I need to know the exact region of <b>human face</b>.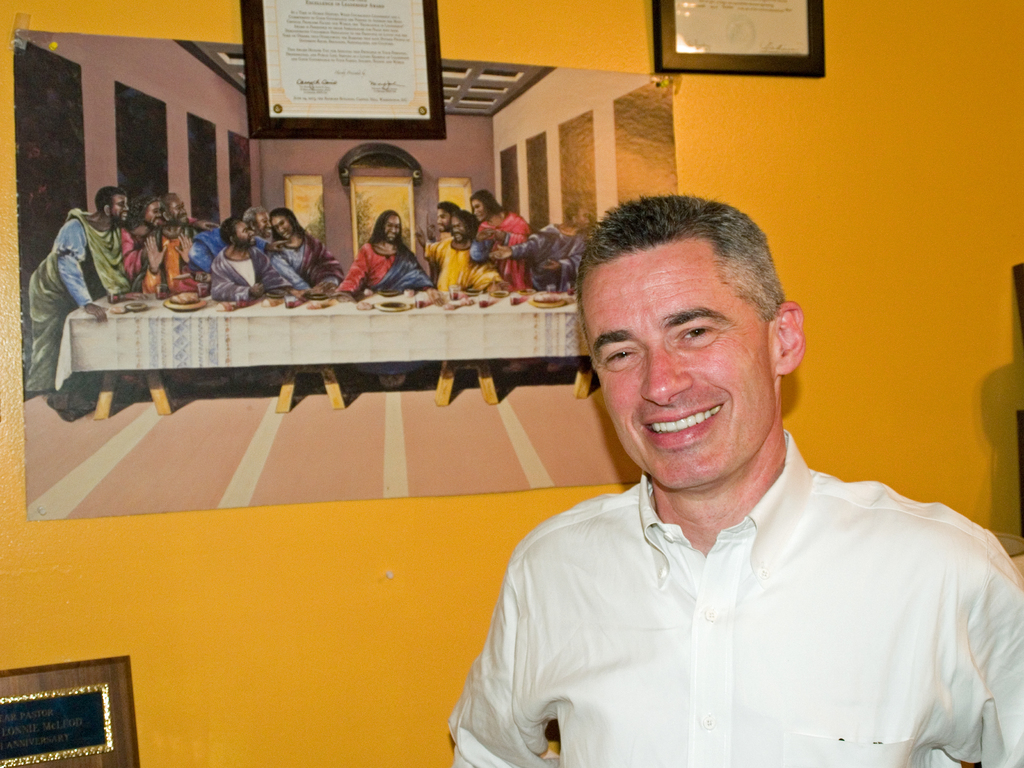
Region: [left=115, top=195, right=129, bottom=221].
